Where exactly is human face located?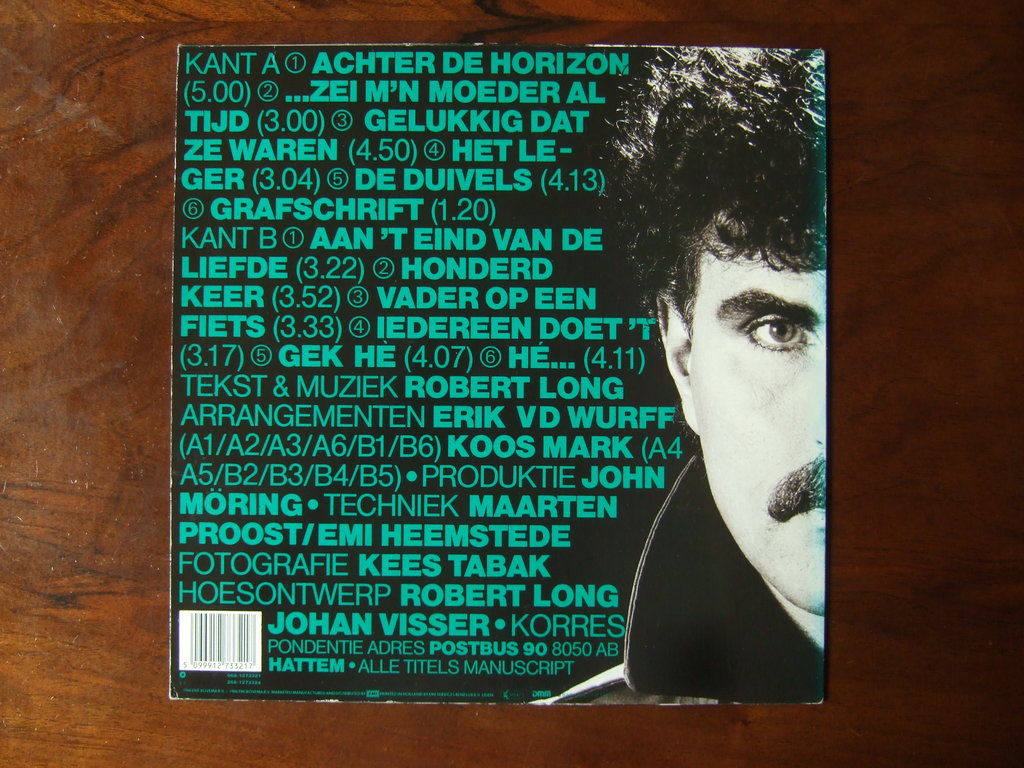
Its bounding box is {"x1": 692, "y1": 213, "x2": 823, "y2": 614}.
